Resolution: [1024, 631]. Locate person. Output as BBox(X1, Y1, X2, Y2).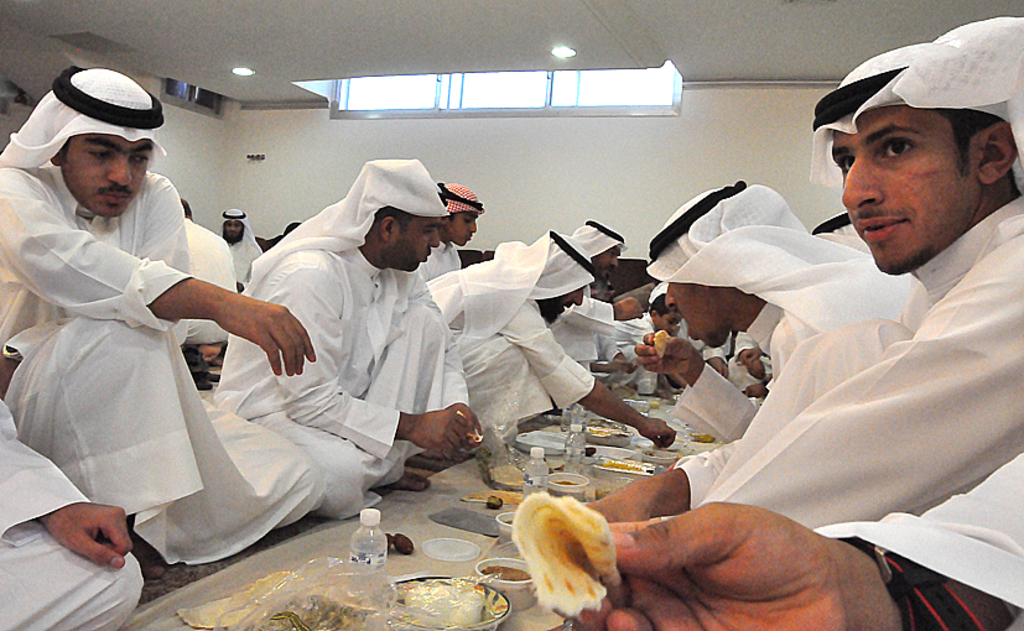
BBox(12, 92, 280, 595).
